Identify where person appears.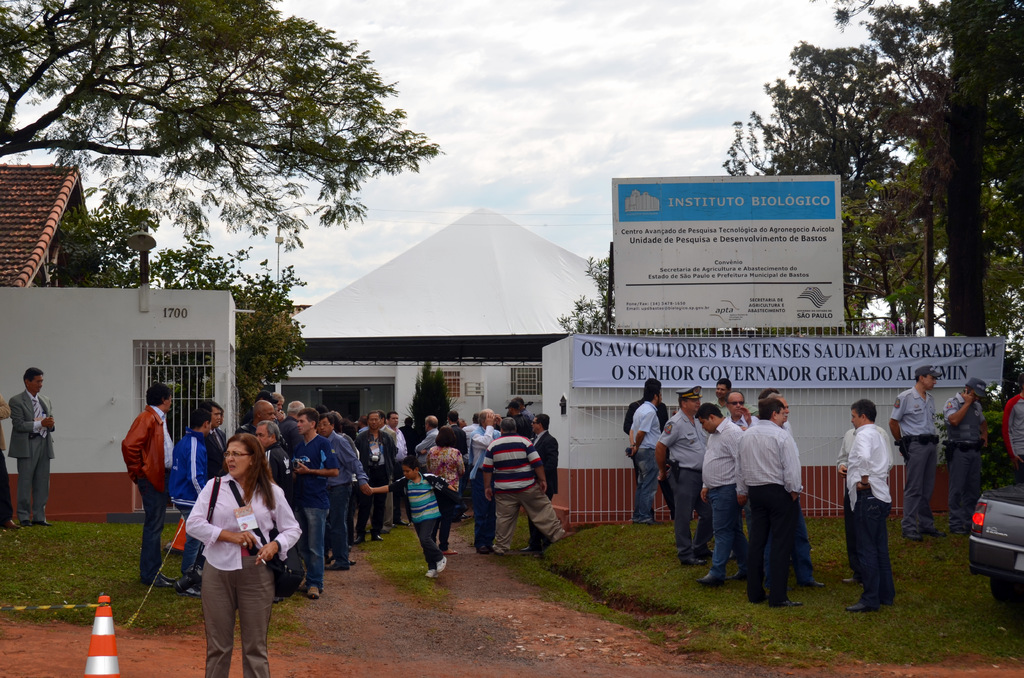
Appears at <box>737,398,803,609</box>.
